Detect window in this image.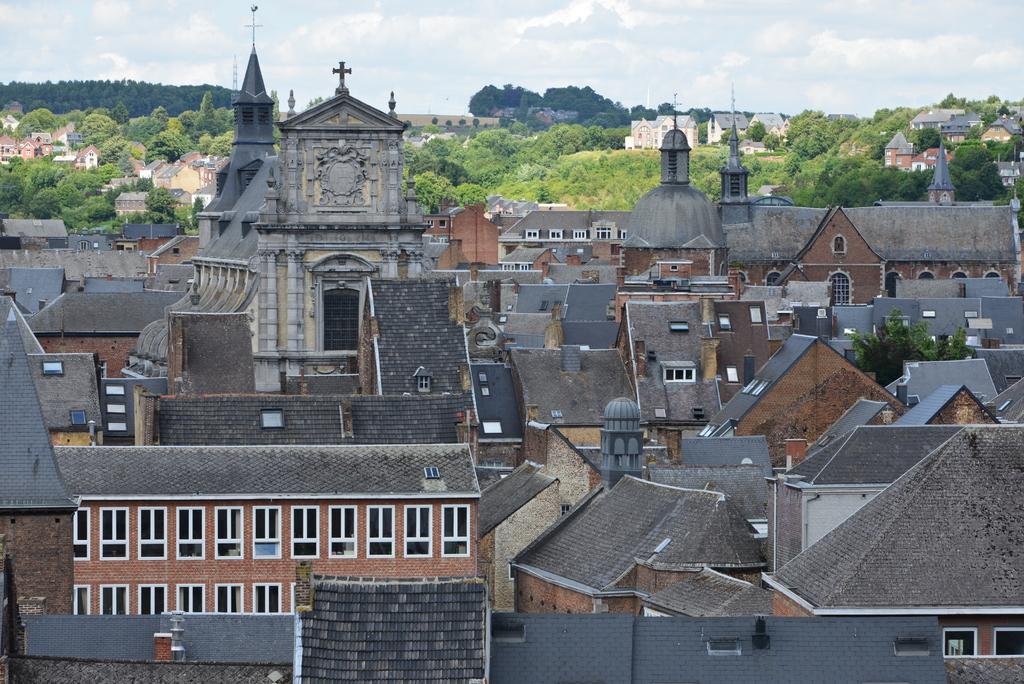
Detection: bbox=(99, 583, 130, 615).
